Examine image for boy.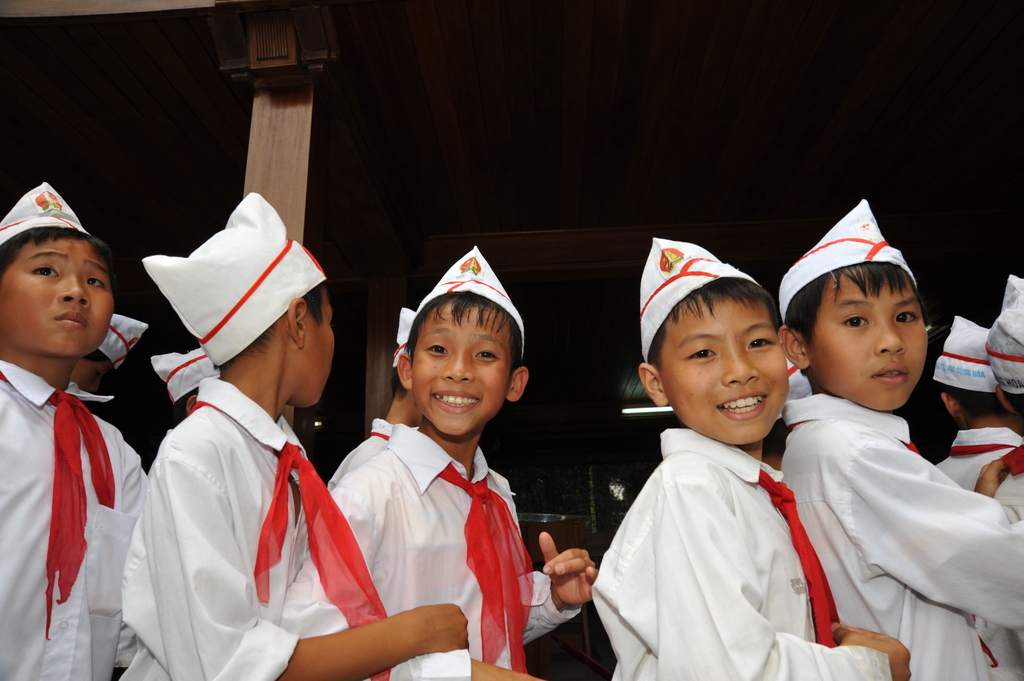
Examination result: detection(792, 233, 998, 669).
